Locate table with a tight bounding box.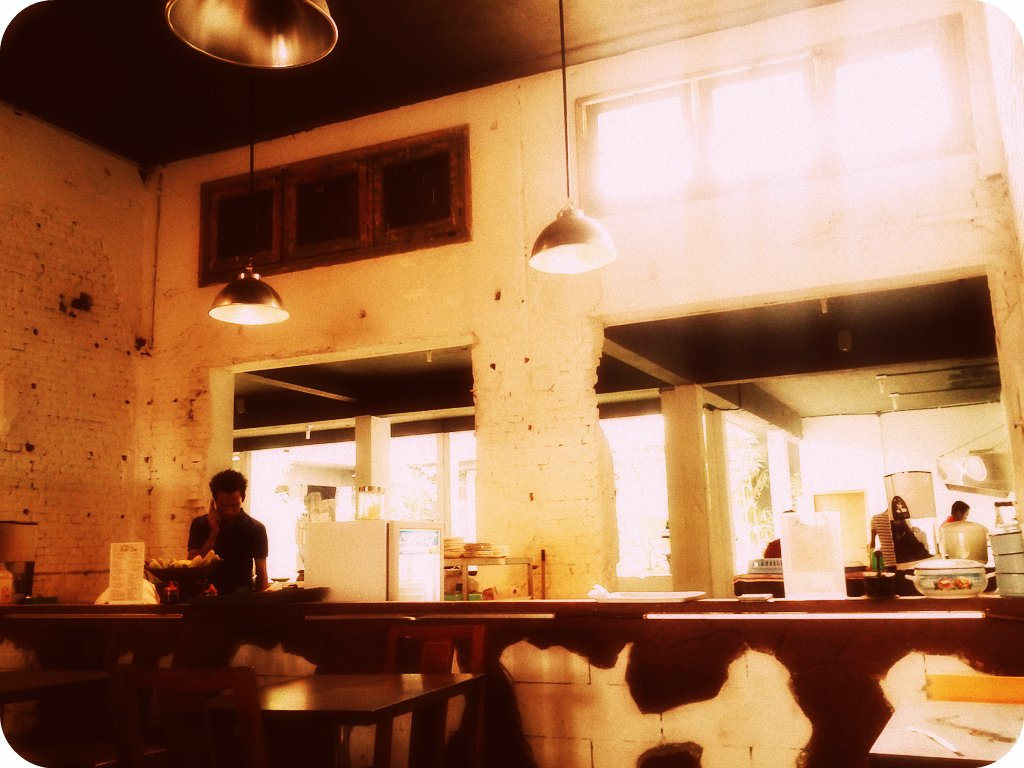
bbox=[0, 583, 1023, 766].
